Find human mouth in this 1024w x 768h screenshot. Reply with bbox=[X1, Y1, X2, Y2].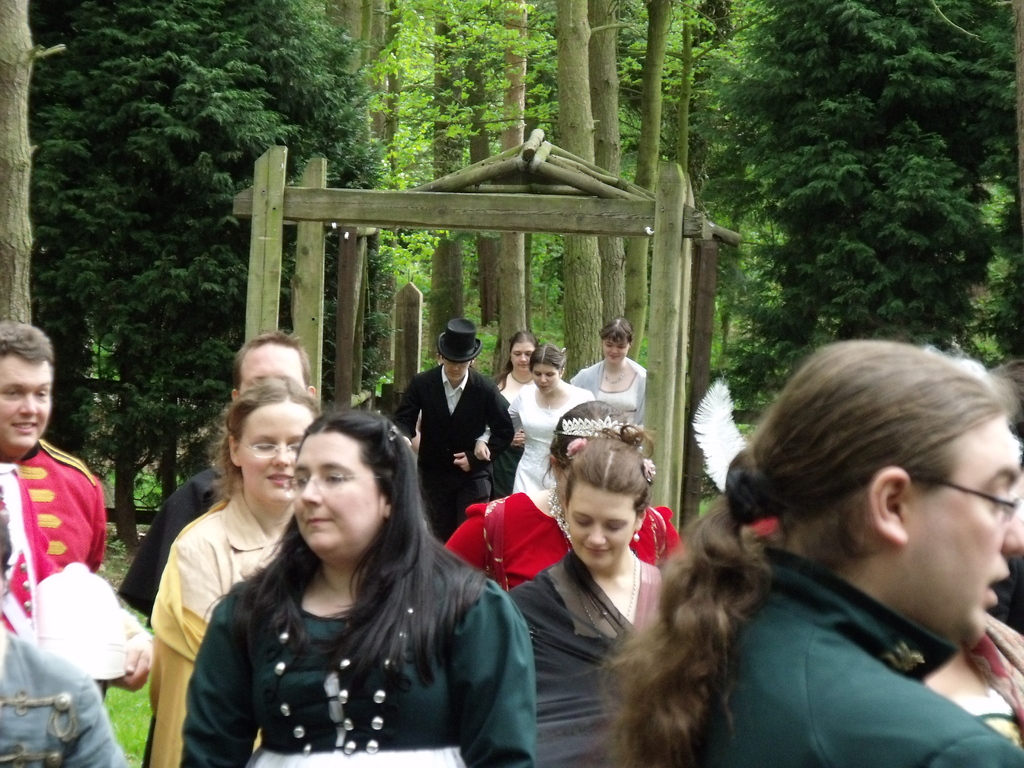
bbox=[986, 568, 1009, 605].
